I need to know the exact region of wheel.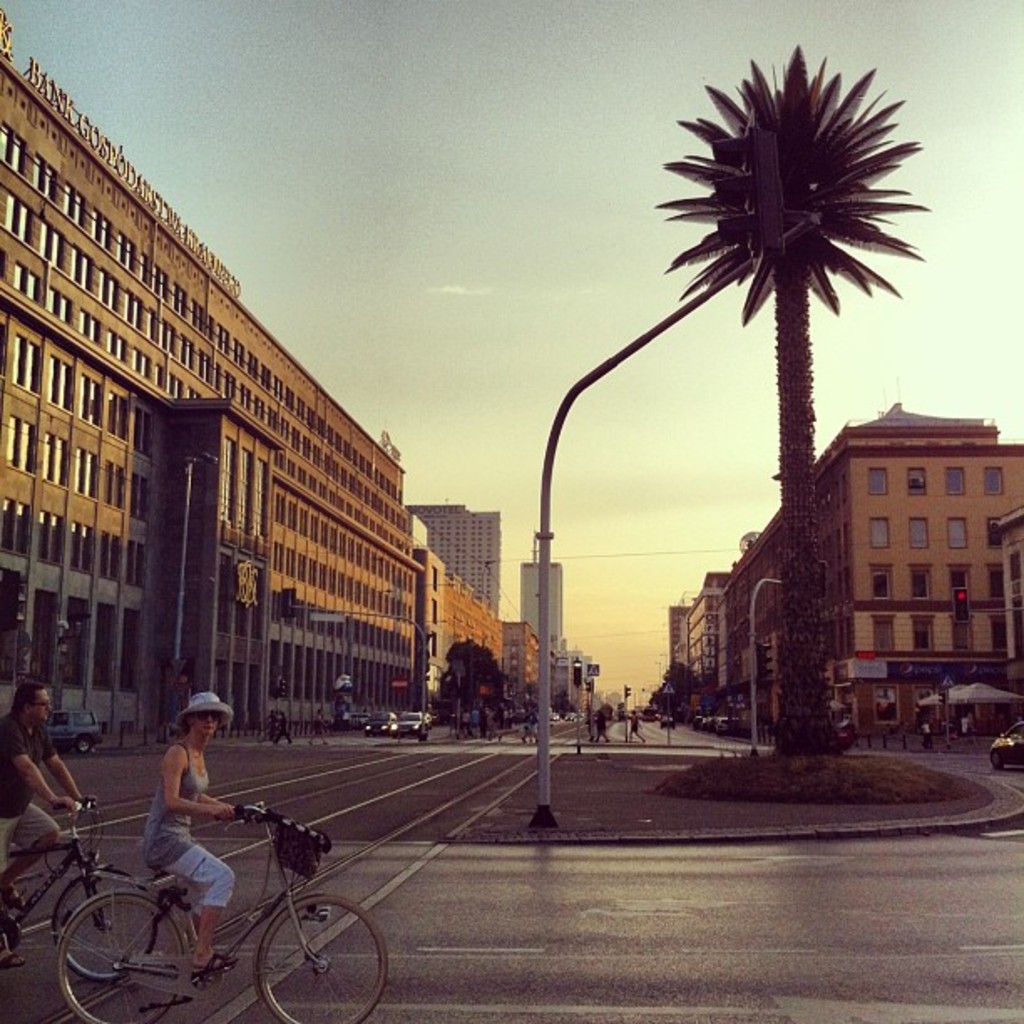
Region: {"left": 984, "top": 745, "right": 1009, "bottom": 773}.
